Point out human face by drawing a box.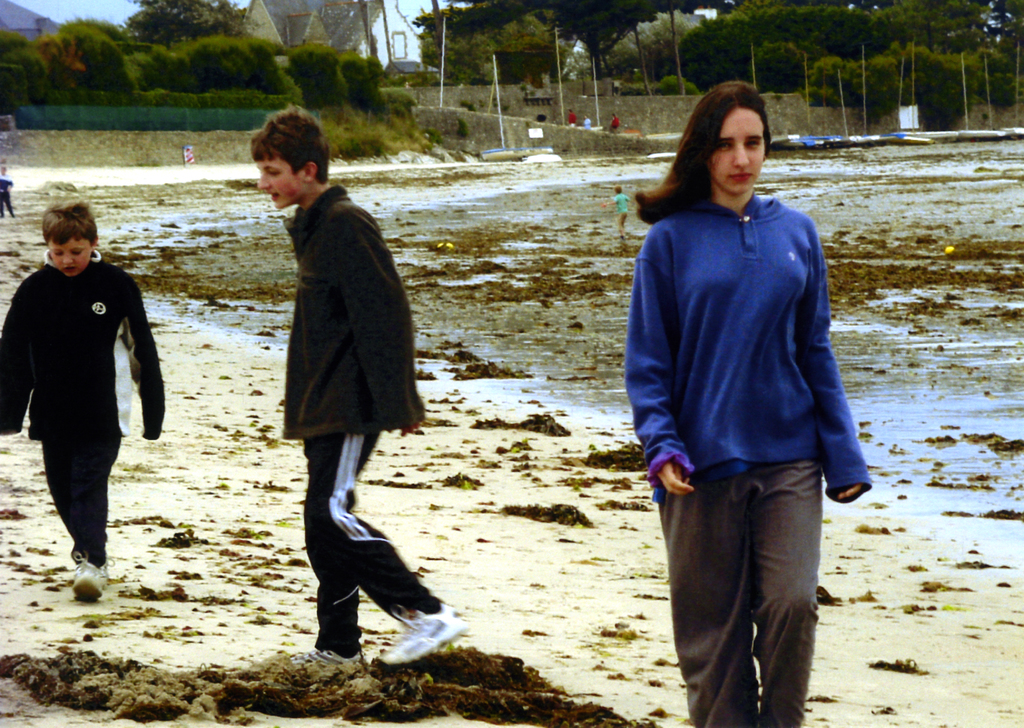
locate(255, 155, 305, 207).
